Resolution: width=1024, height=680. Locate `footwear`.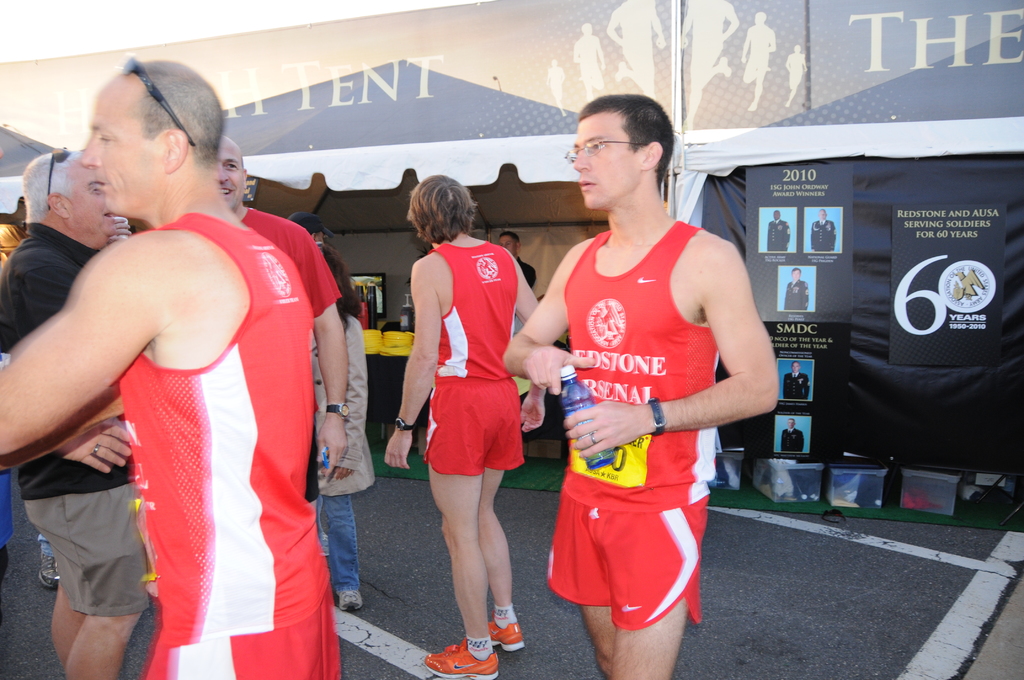
box=[422, 640, 502, 679].
